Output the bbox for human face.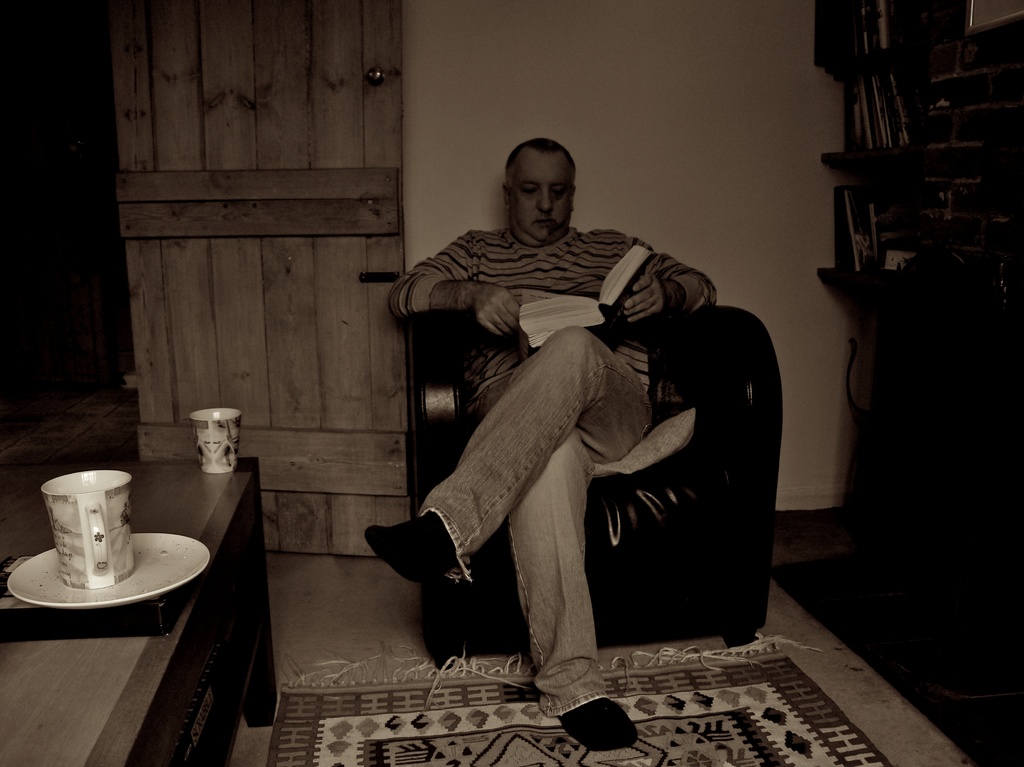
513, 152, 572, 241.
